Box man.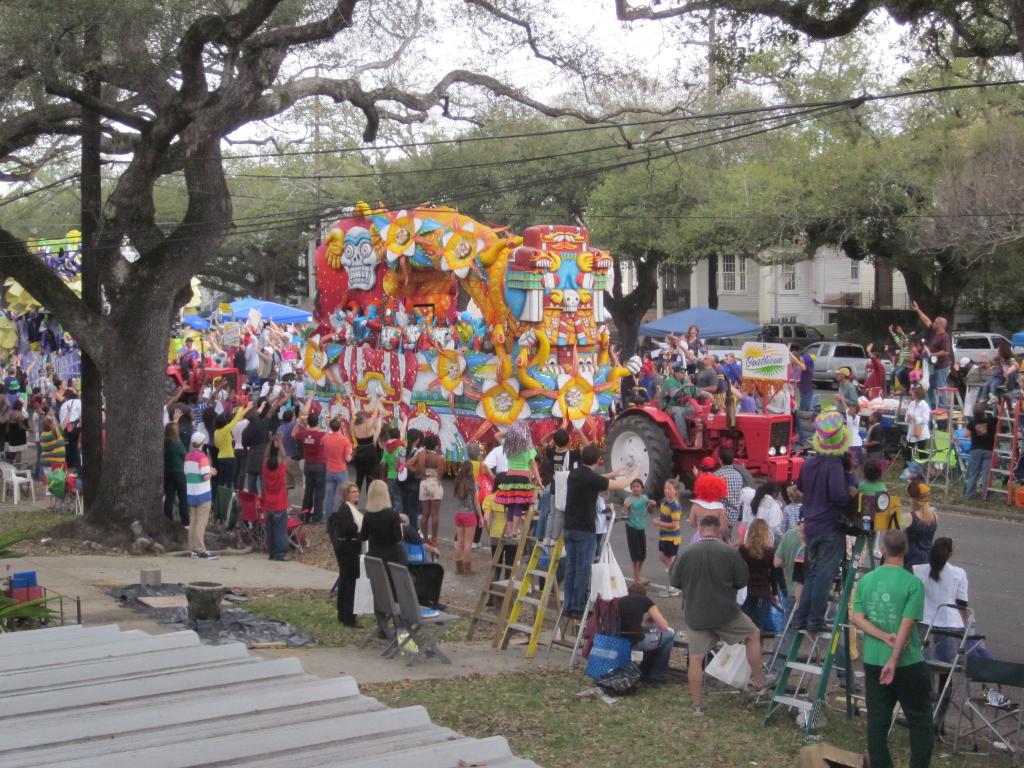
(x1=963, y1=407, x2=996, y2=497).
